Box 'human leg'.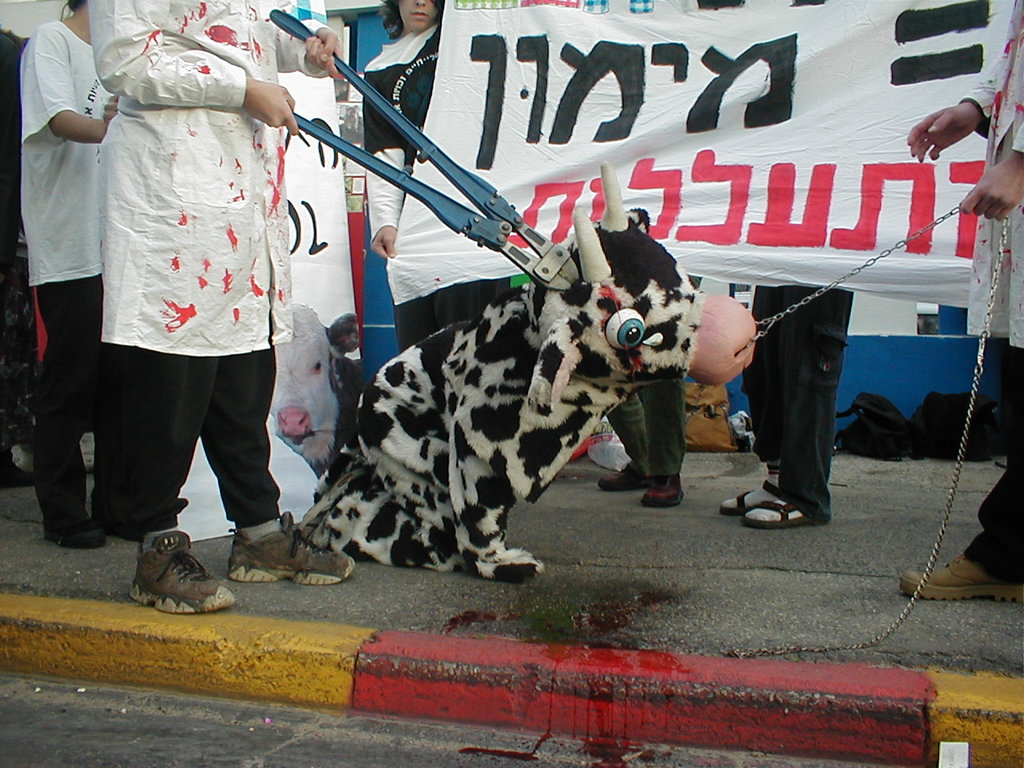
[602, 382, 688, 510].
